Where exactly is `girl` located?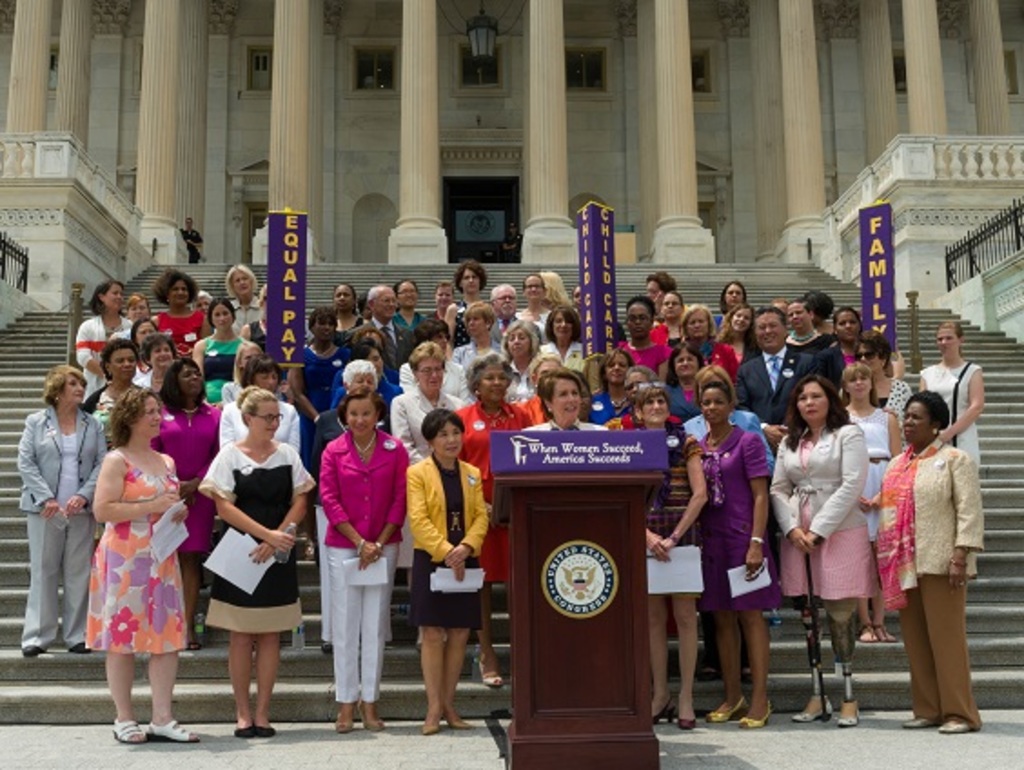
Its bounding box is crop(528, 350, 576, 425).
